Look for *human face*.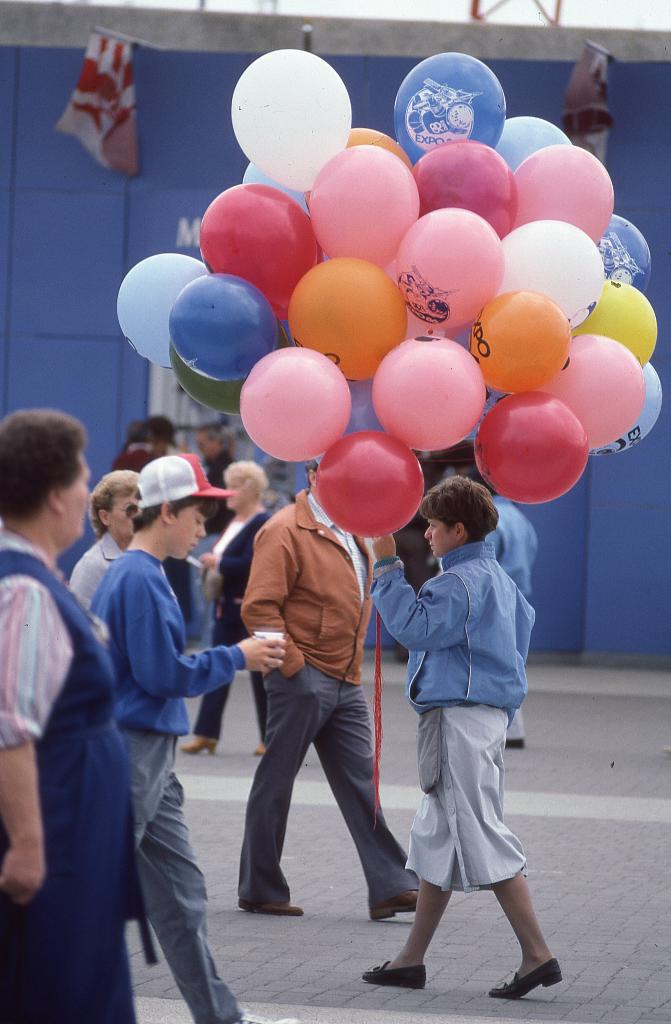
Found: (221, 481, 249, 510).
